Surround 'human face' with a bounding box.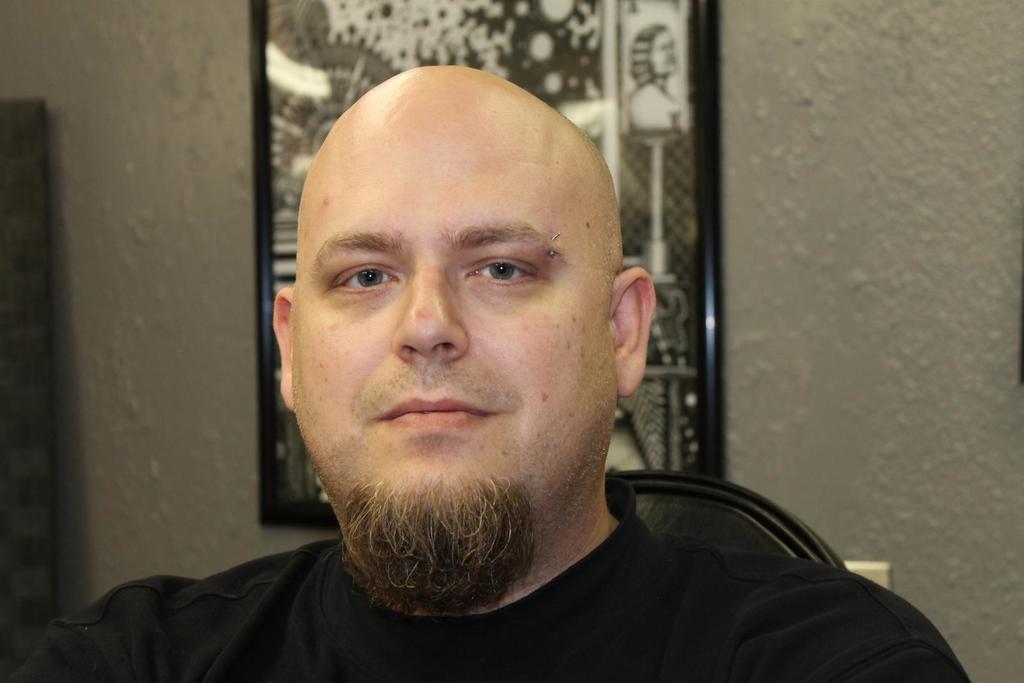
<box>291,125,618,509</box>.
